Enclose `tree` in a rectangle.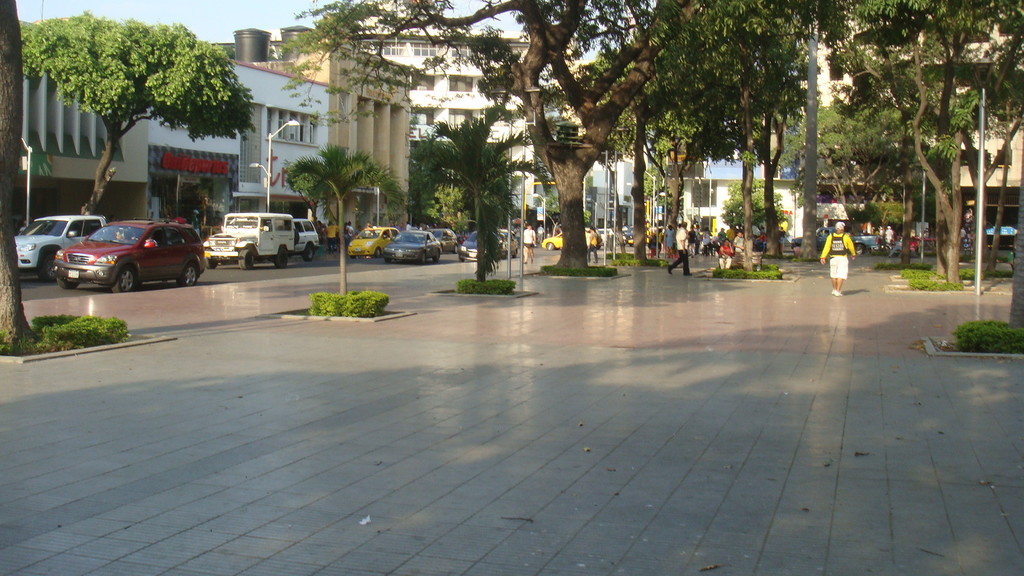
rect(410, 114, 537, 282).
